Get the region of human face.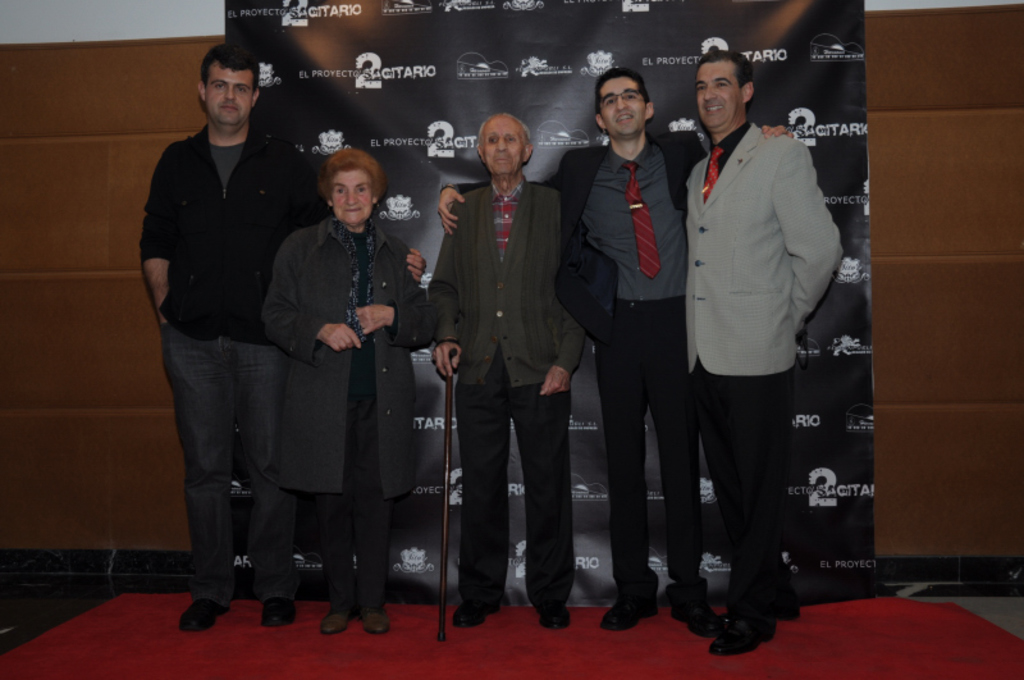
detection(696, 60, 740, 127).
